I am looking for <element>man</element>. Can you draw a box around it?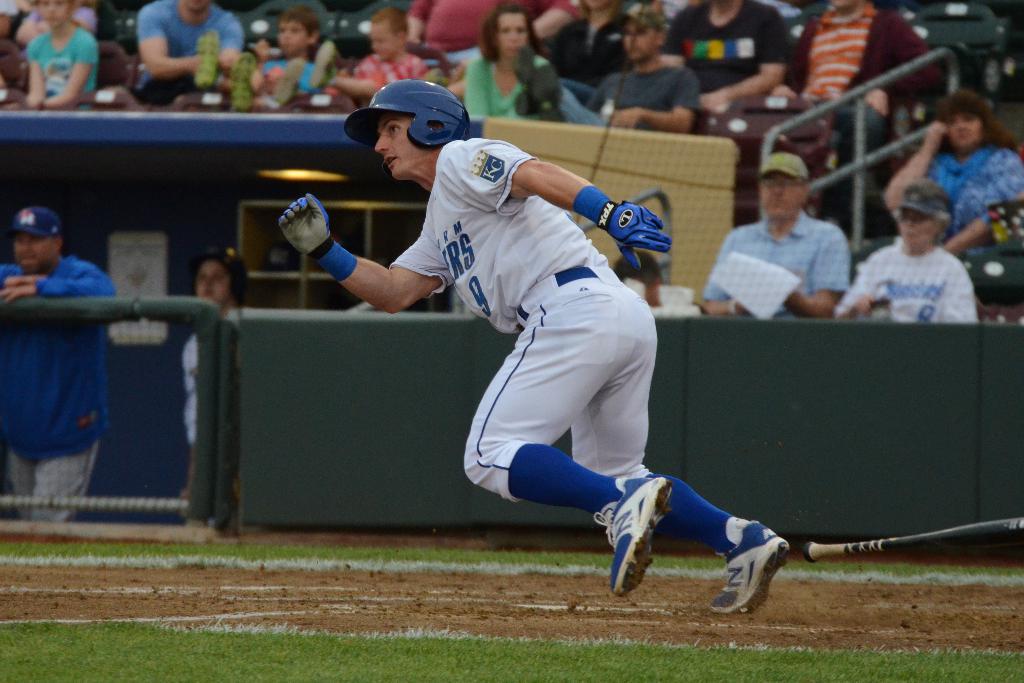
Sure, the bounding box is box(659, 0, 799, 111).
